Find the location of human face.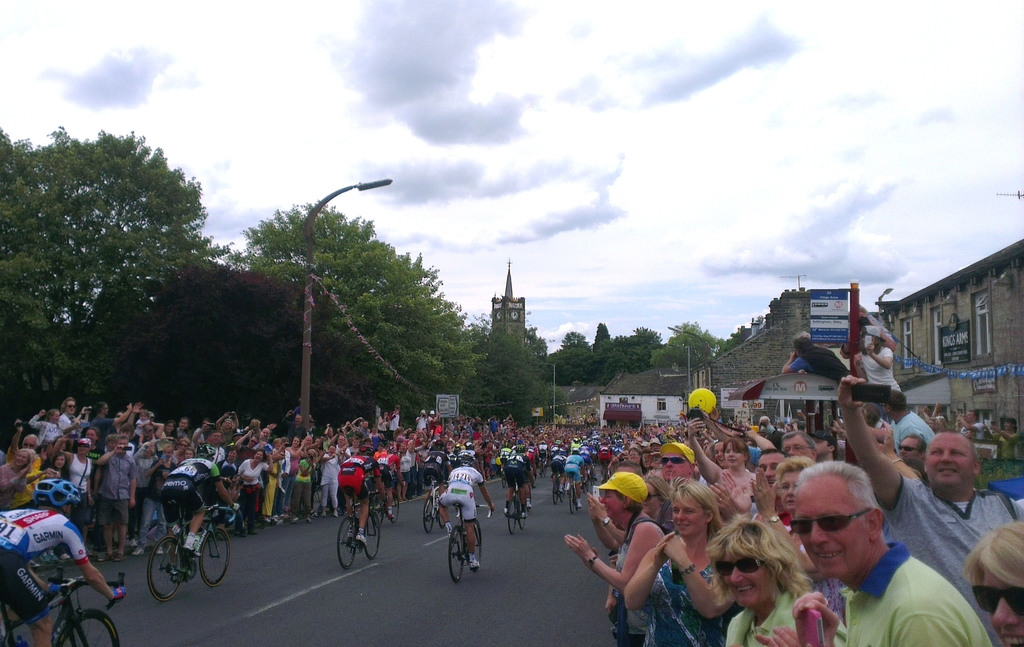
Location: [left=164, top=446, right=172, bottom=461].
